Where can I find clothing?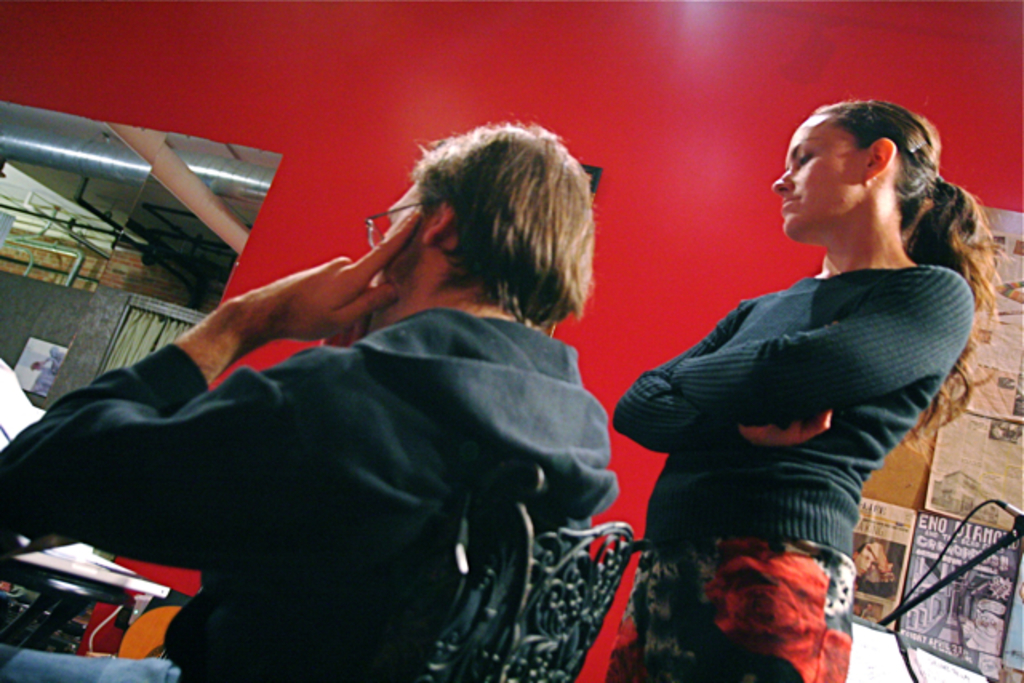
You can find it at <bbox>603, 253, 984, 681</bbox>.
